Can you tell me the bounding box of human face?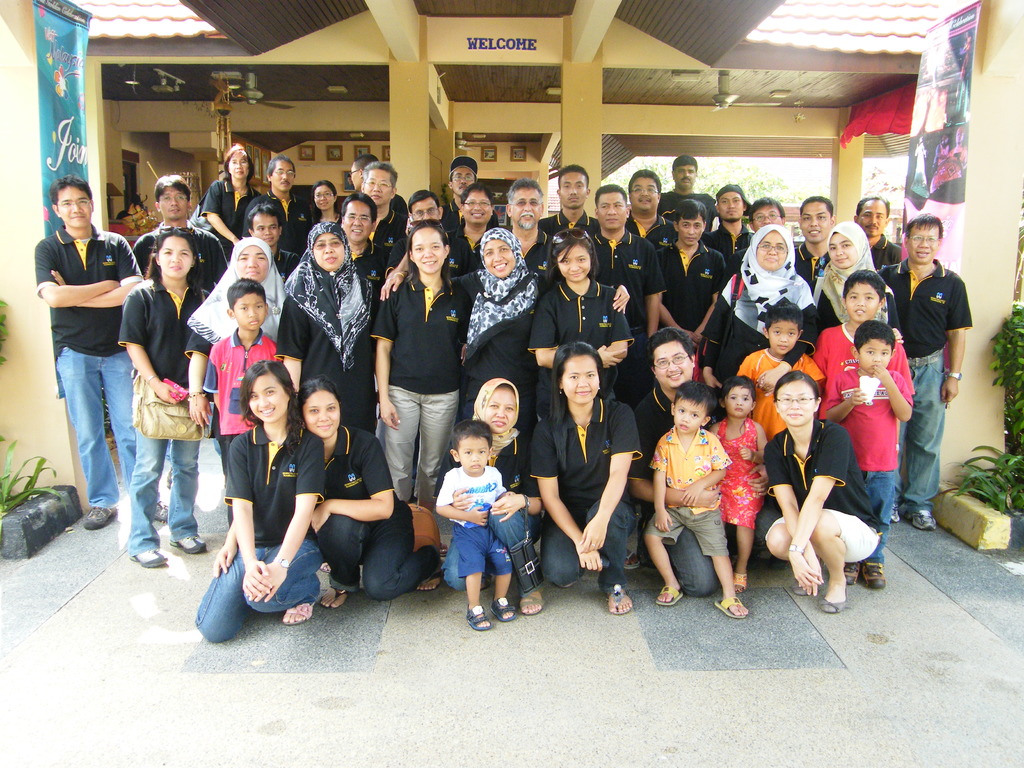
box(451, 168, 476, 193).
